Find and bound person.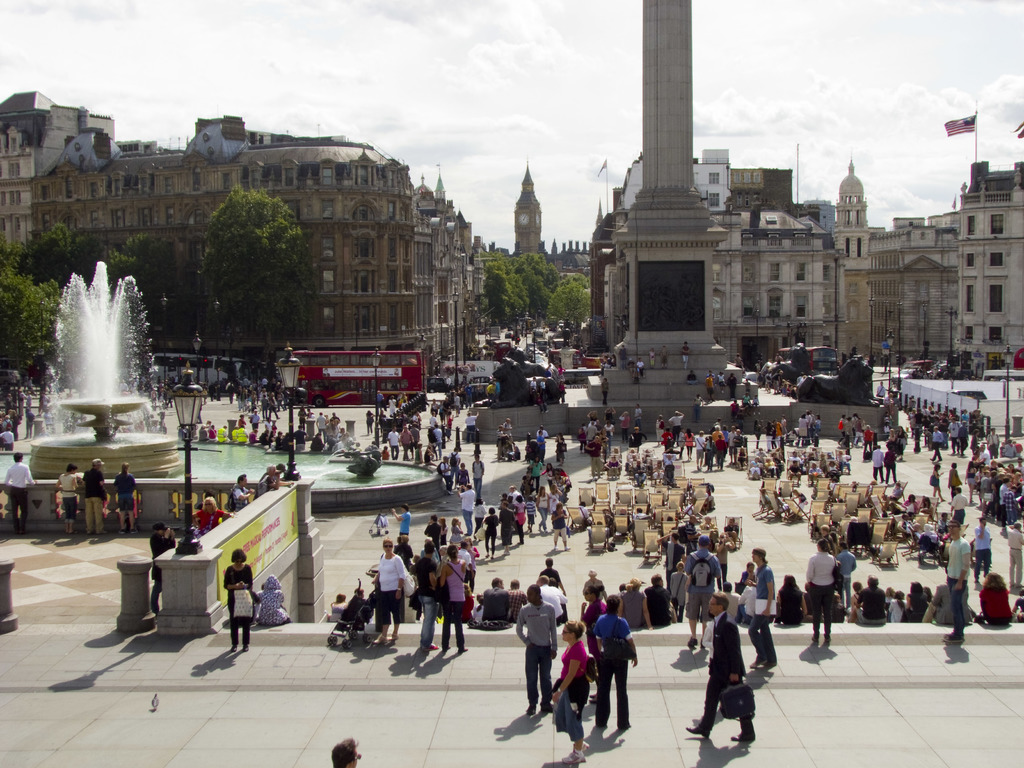
Bound: 648 352 653 369.
